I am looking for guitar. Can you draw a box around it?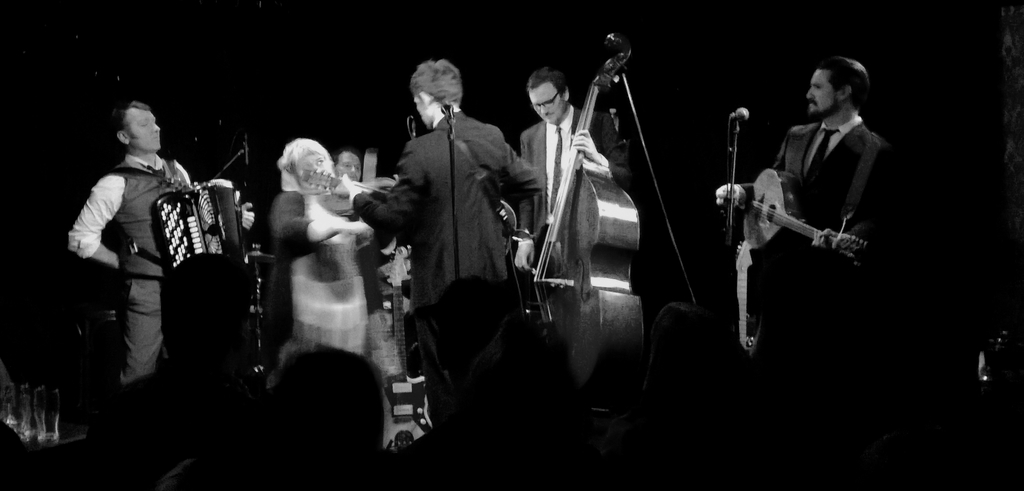
Sure, the bounding box is select_region(717, 138, 884, 268).
